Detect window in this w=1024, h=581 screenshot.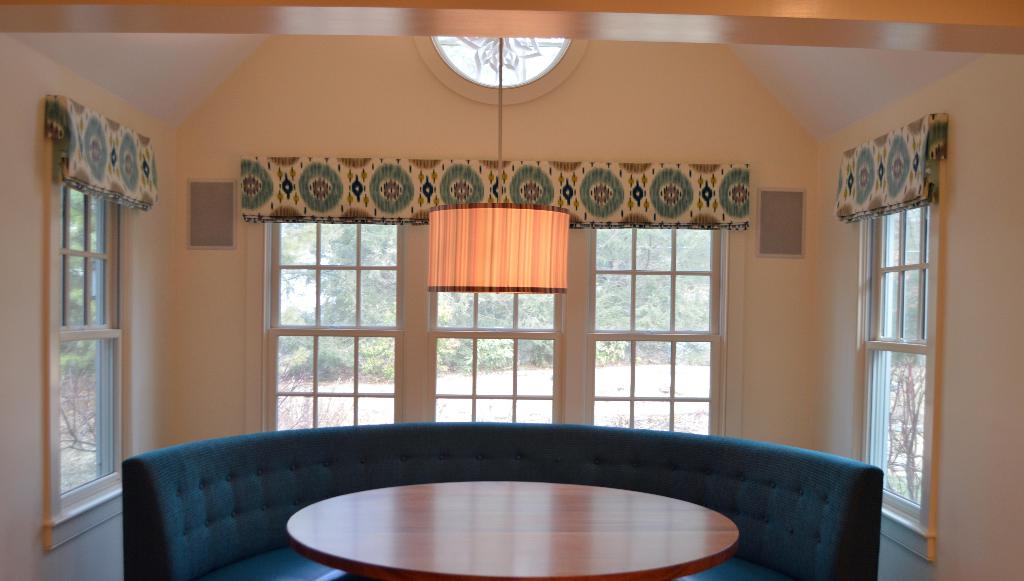
Detection: left=47, top=88, right=163, bottom=555.
